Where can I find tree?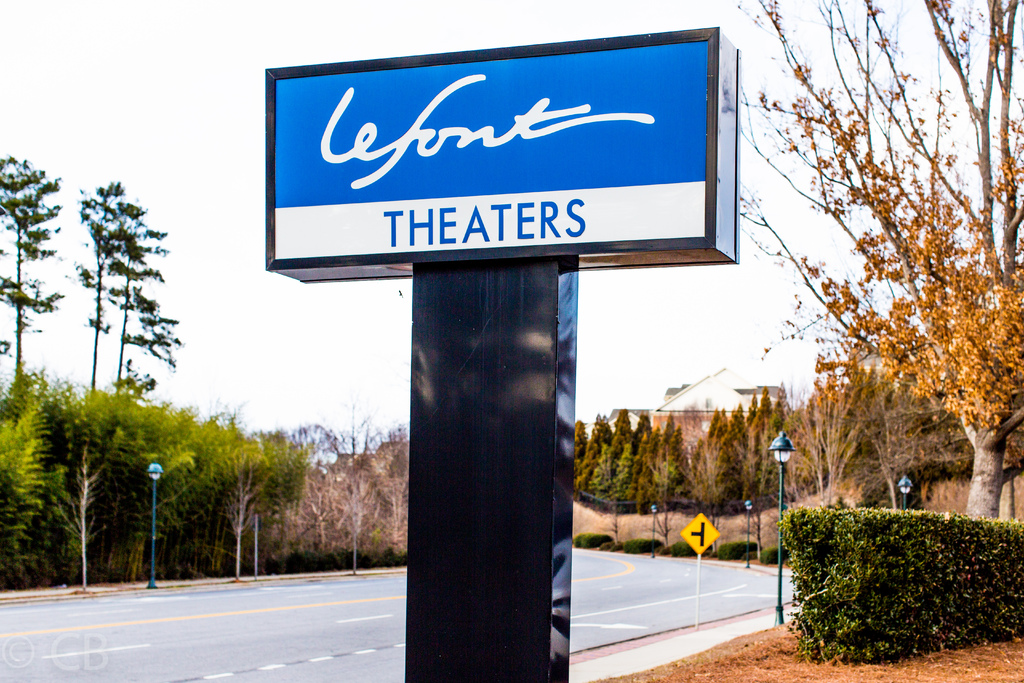
You can find it at [x1=735, y1=0, x2=1023, y2=523].
